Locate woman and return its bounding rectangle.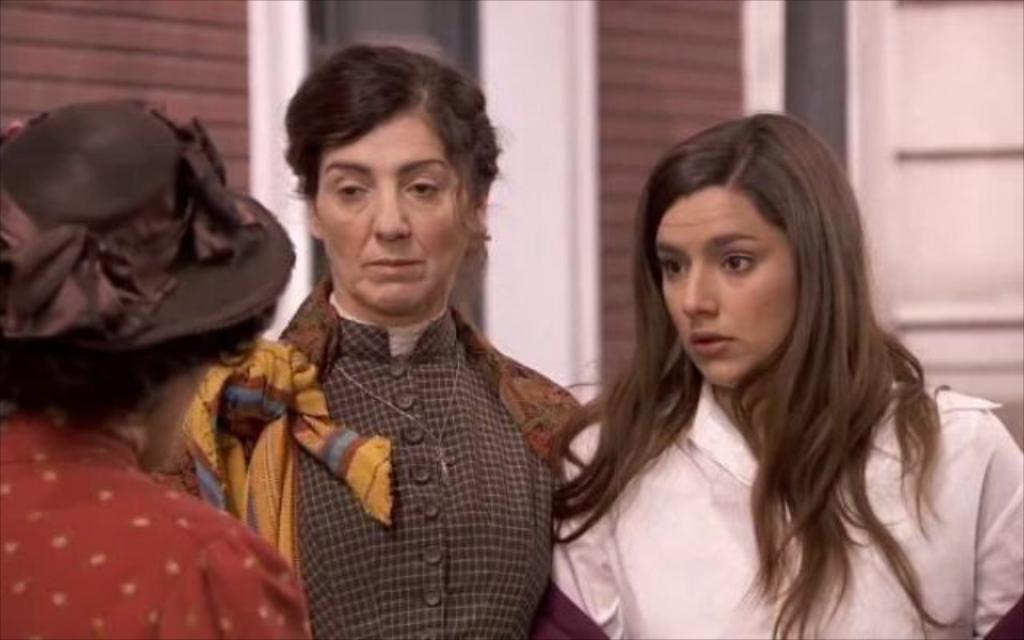
[0,94,325,638].
